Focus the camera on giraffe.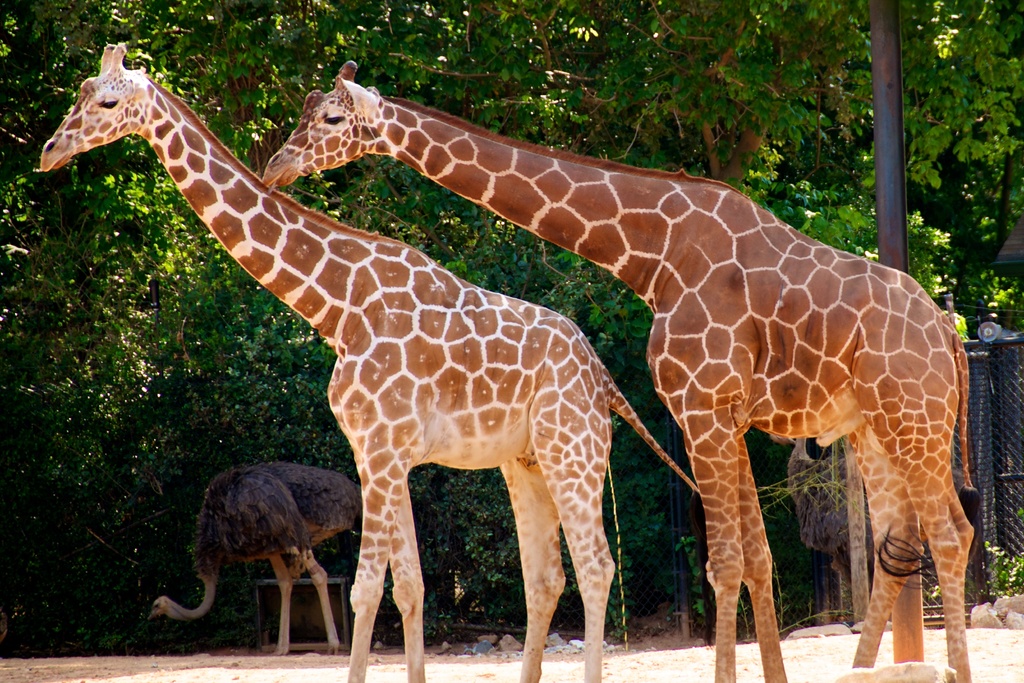
Focus region: box=[260, 63, 968, 681].
